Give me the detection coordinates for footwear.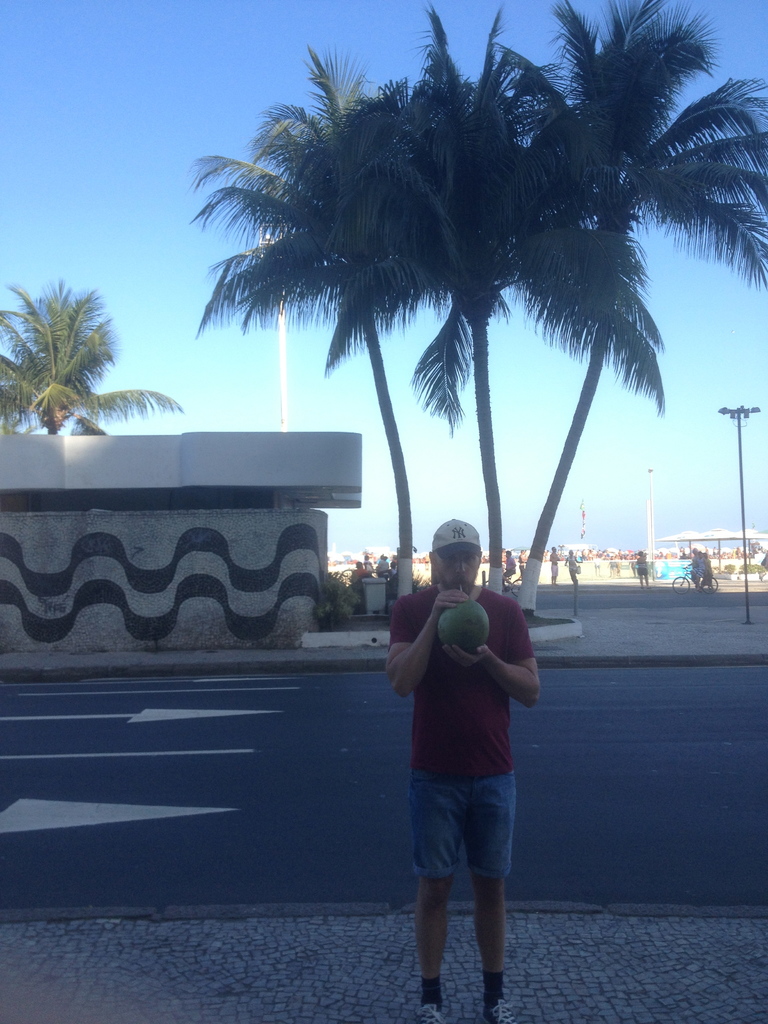
[477, 1000, 513, 1023].
